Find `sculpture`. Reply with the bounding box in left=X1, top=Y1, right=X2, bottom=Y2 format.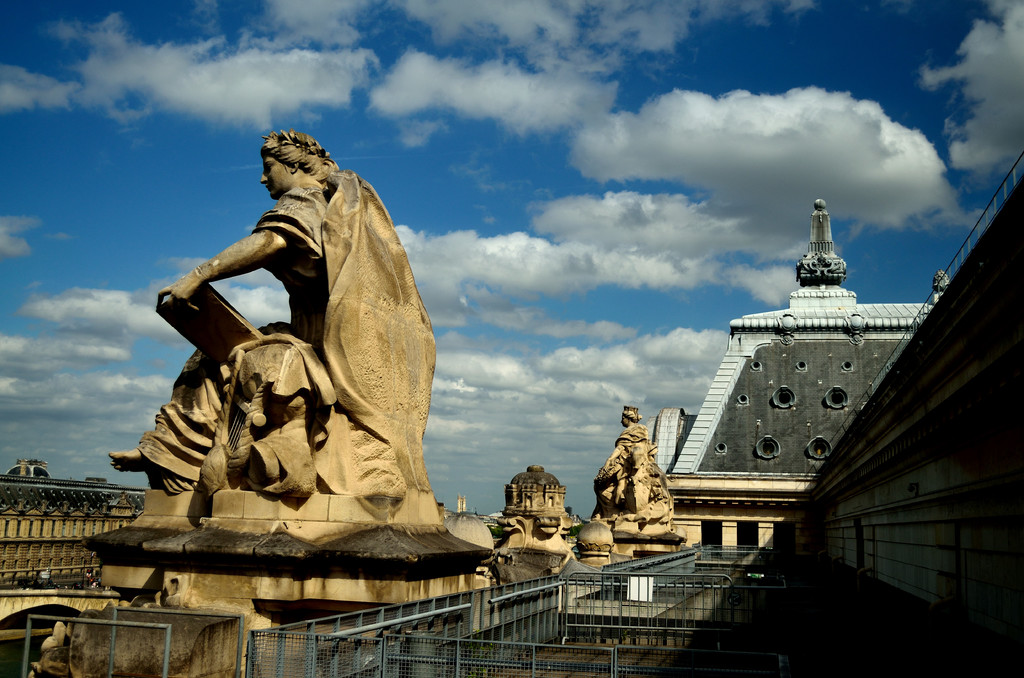
left=595, top=401, right=676, bottom=537.
